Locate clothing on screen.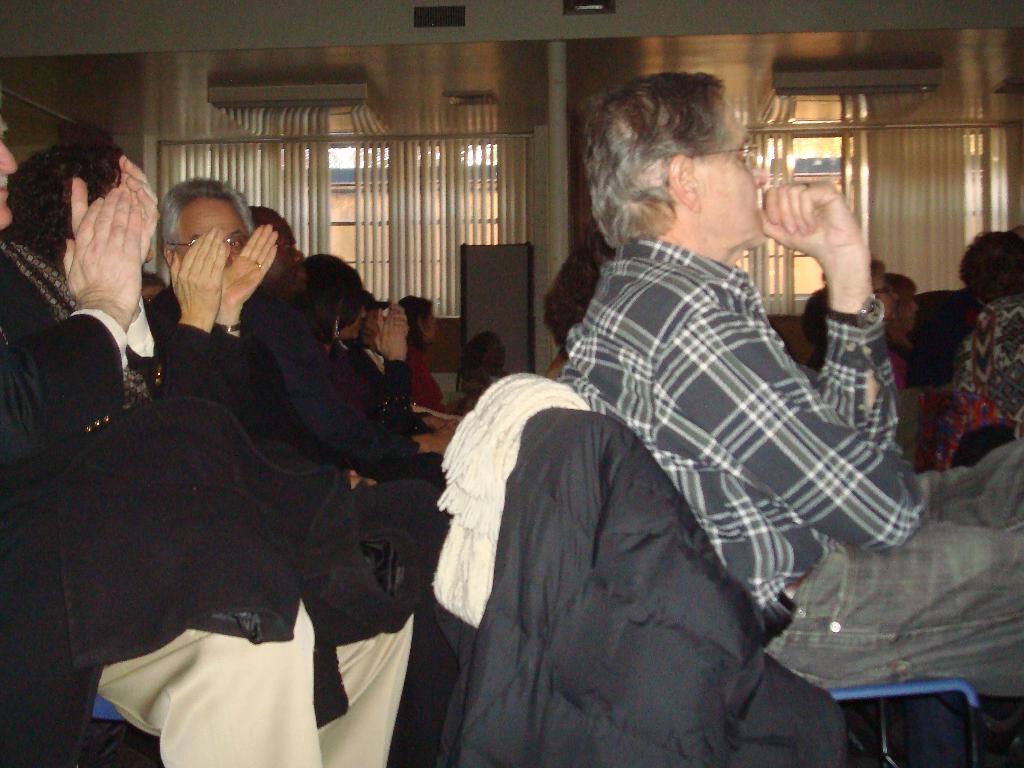
On screen at 497:158:902:669.
